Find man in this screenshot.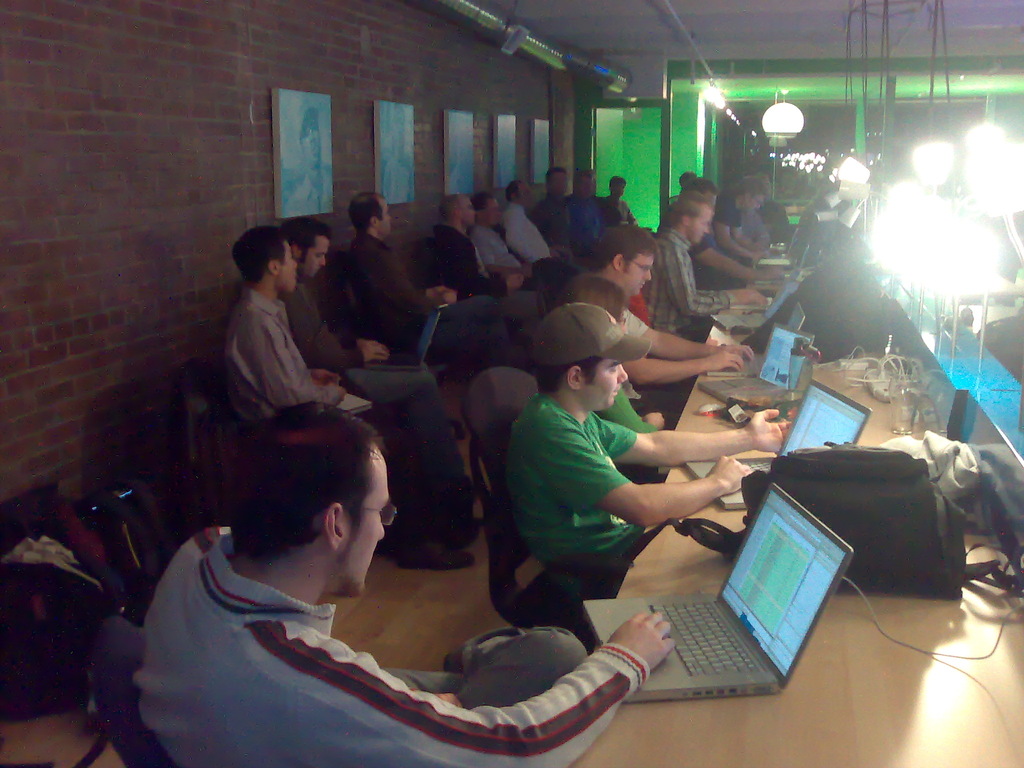
The bounding box for man is region(509, 301, 794, 584).
